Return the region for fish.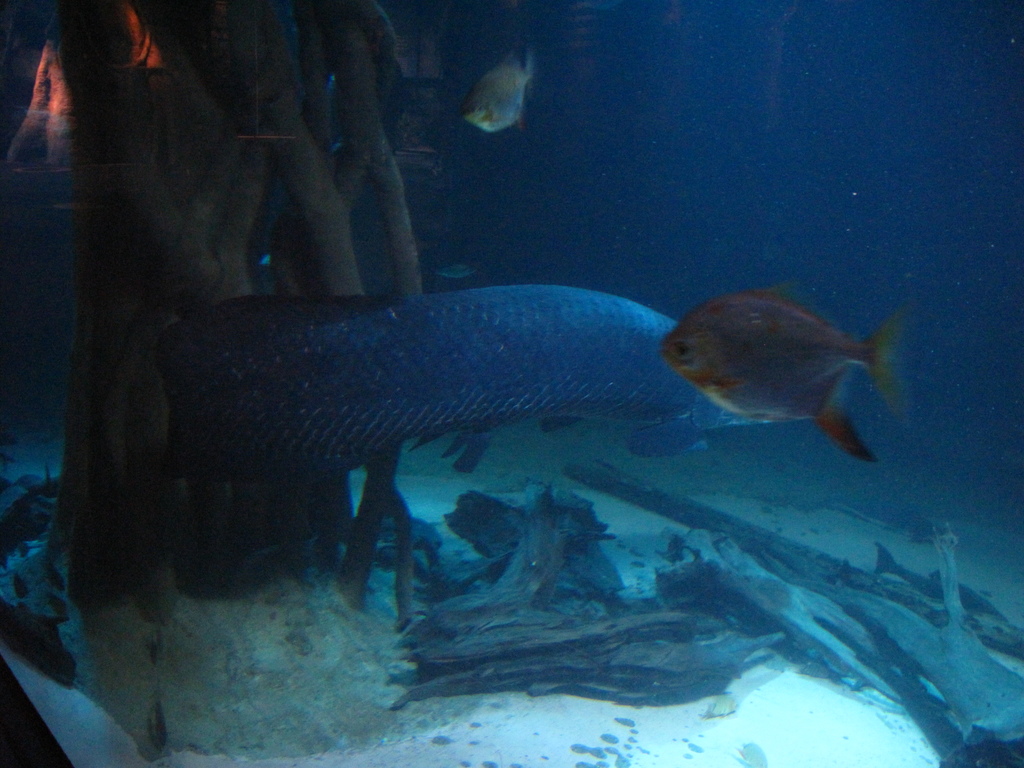
bbox=(149, 284, 776, 479).
